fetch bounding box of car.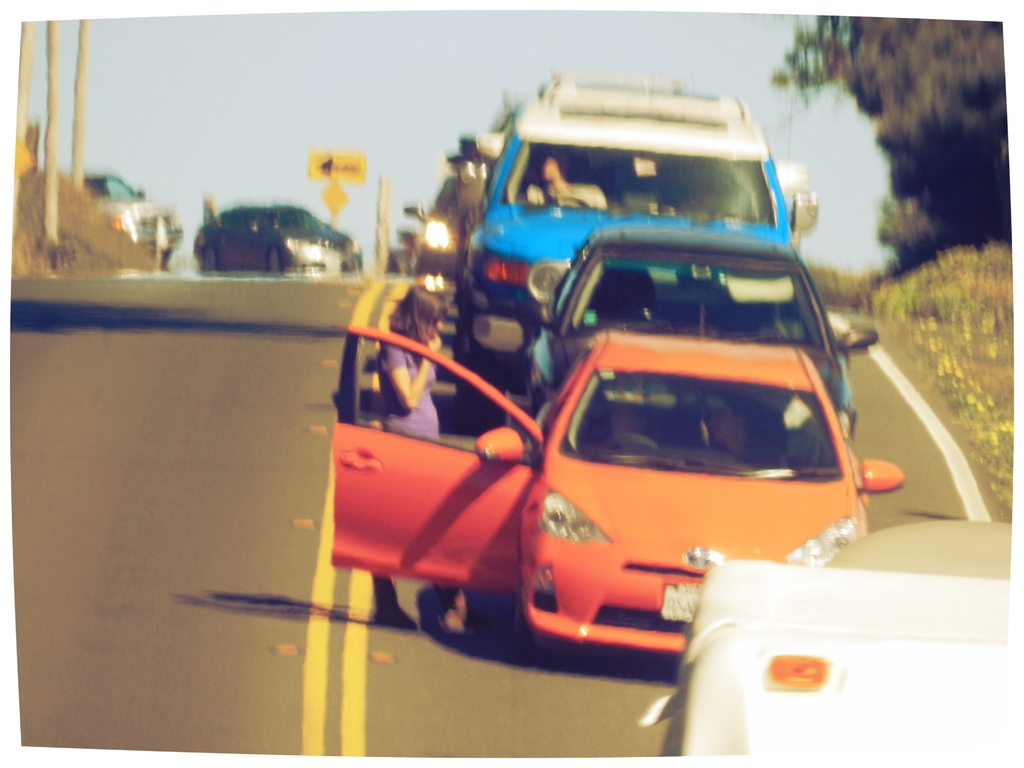
Bbox: left=510, top=236, right=878, bottom=442.
